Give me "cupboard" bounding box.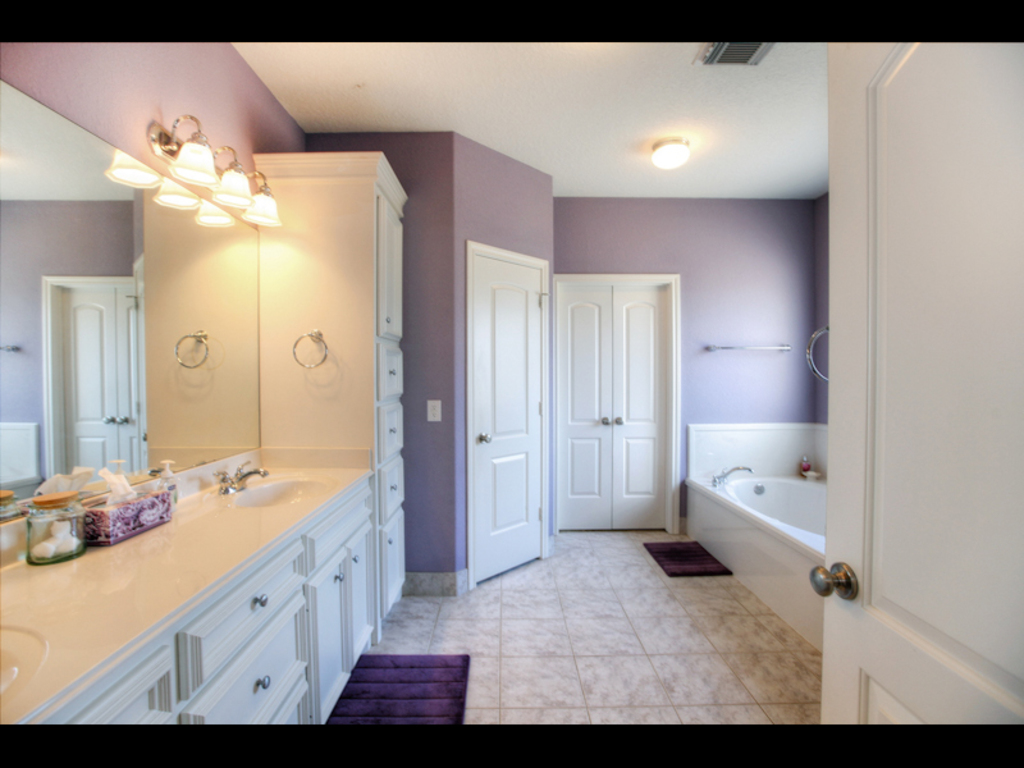
[13,458,424,733].
